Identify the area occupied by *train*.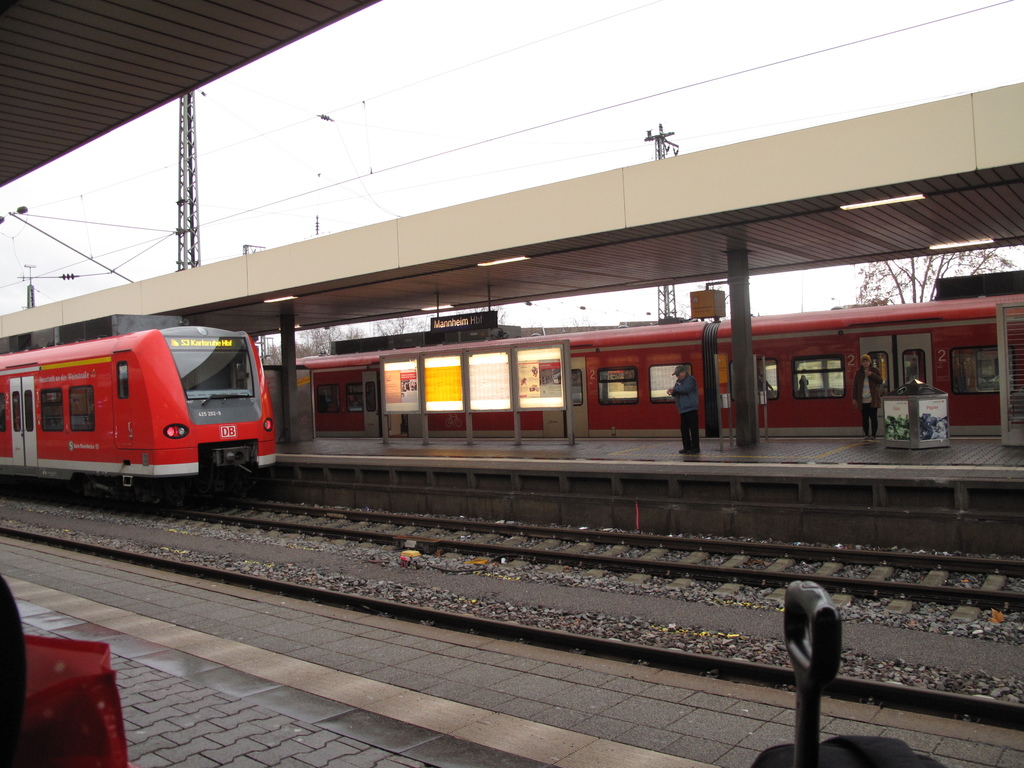
Area: bbox(296, 289, 1023, 440).
